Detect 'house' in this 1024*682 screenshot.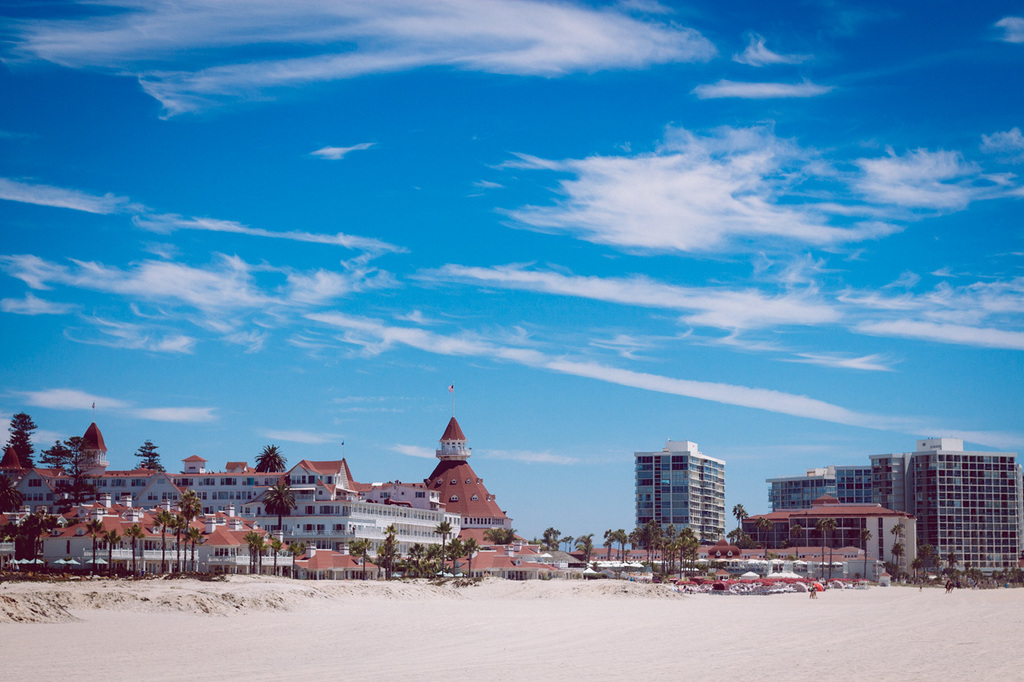
Detection: Rect(192, 519, 270, 576).
